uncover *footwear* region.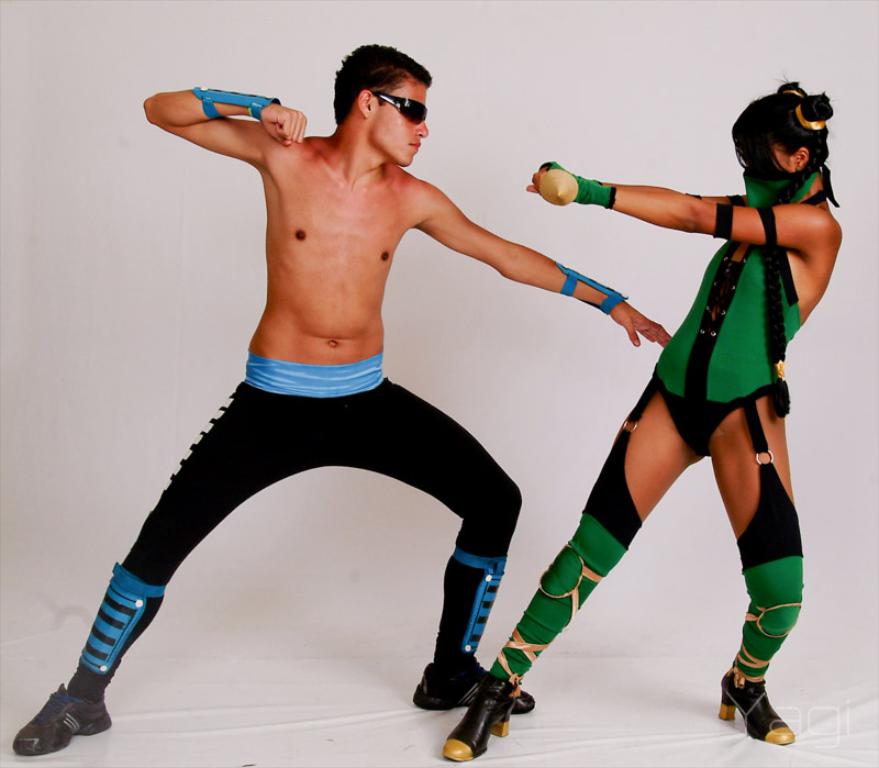
Uncovered: bbox=(410, 657, 535, 713).
